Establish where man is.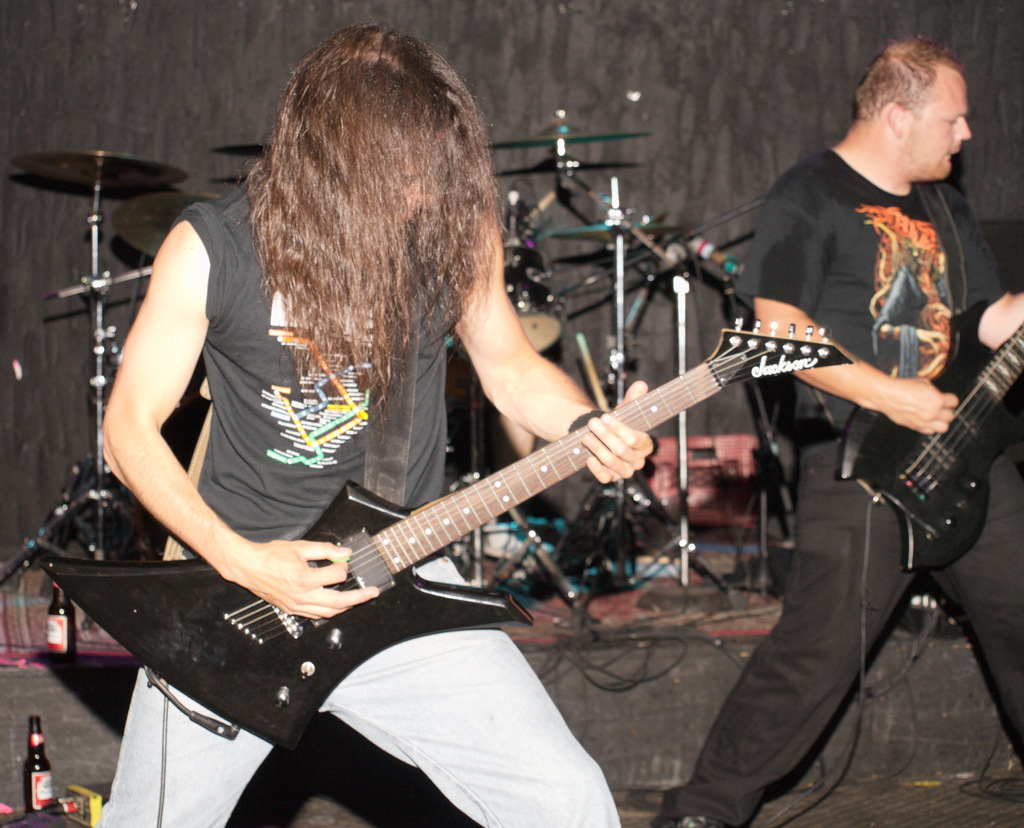
Established at [99,28,651,826].
